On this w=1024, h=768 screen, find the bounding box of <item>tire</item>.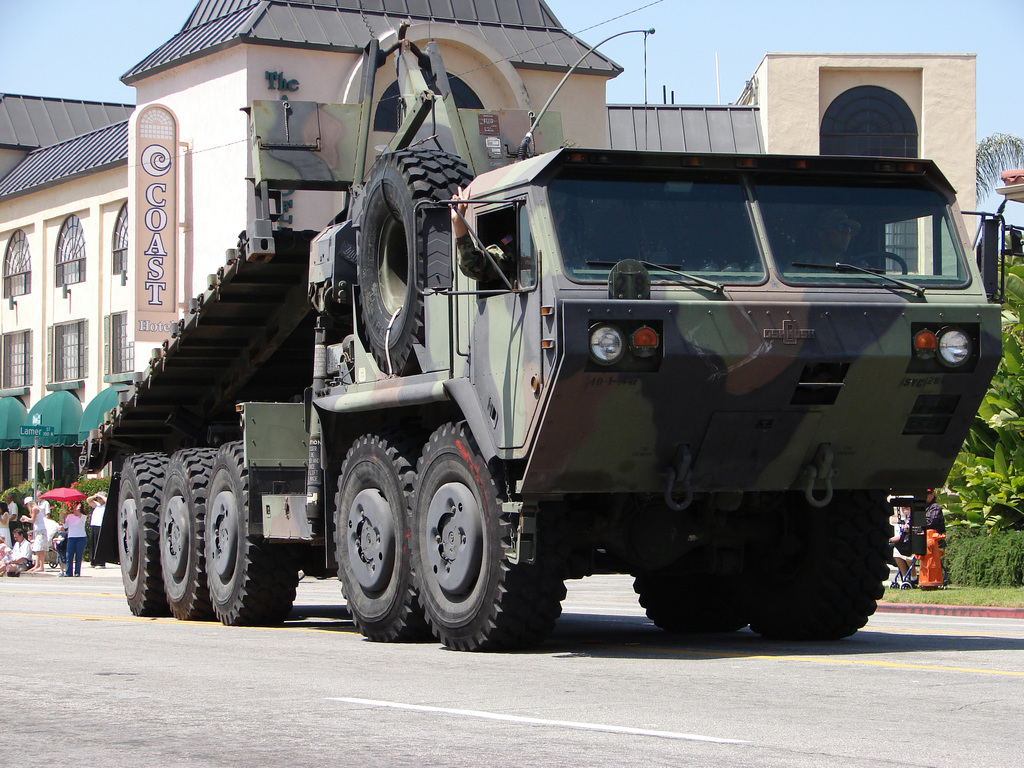
Bounding box: crop(629, 561, 760, 645).
